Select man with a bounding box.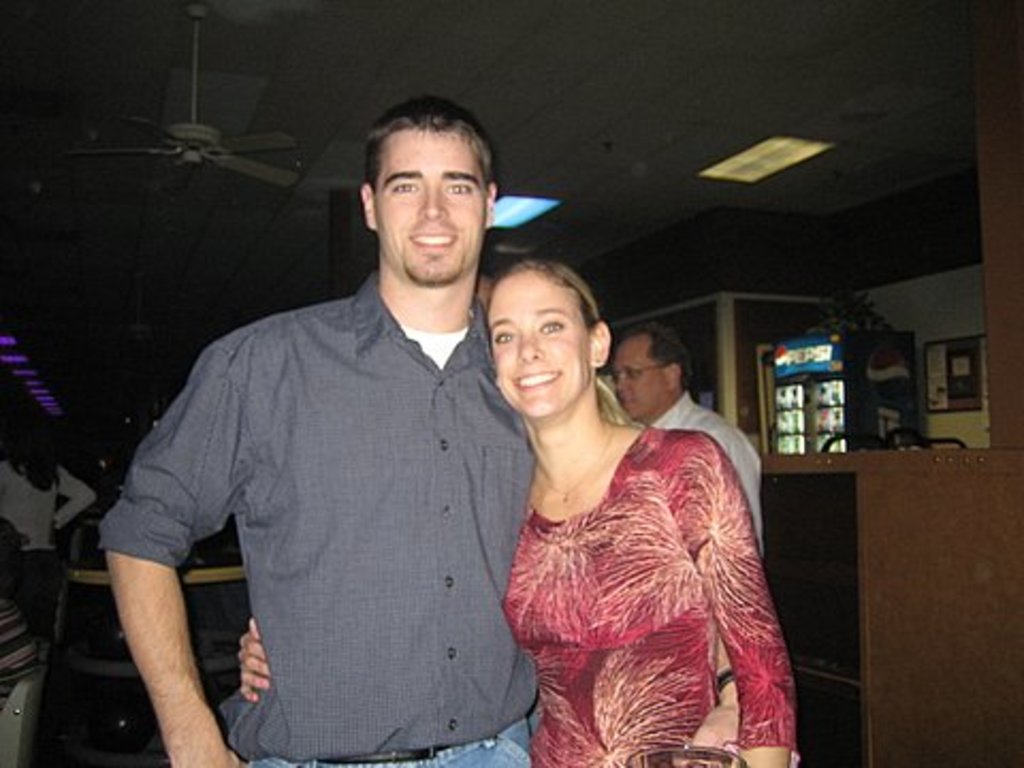
crop(606, 324, 768, 559).
